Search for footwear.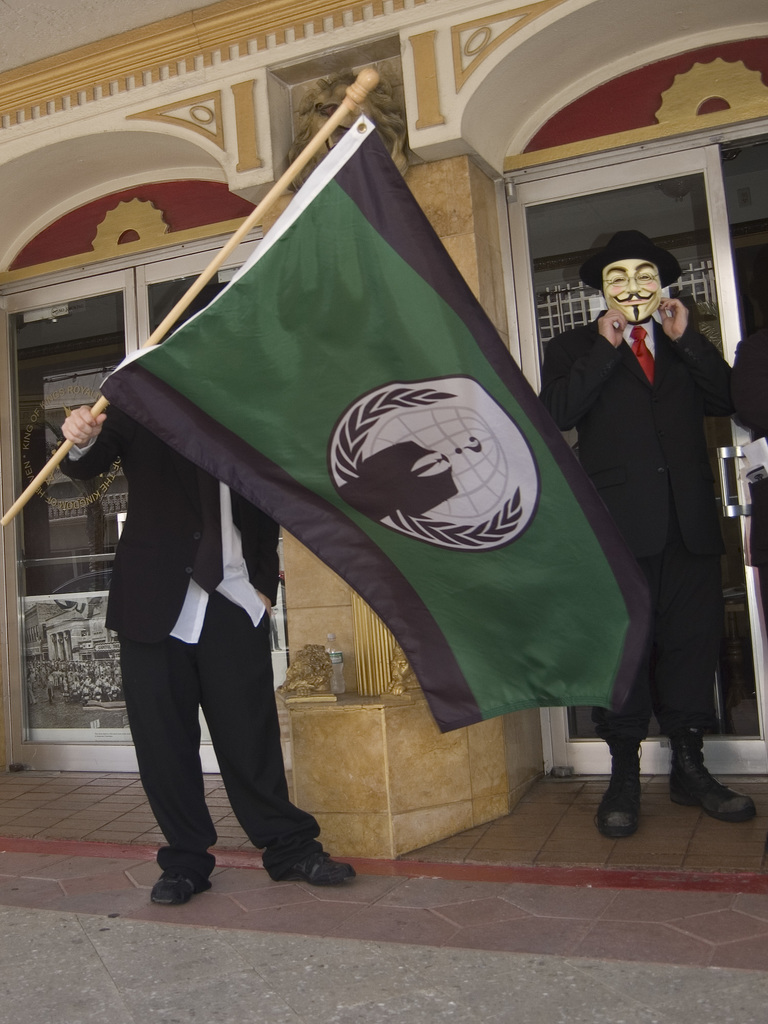
Found at (x1=262, y1=837, x2=358, y2=890).
